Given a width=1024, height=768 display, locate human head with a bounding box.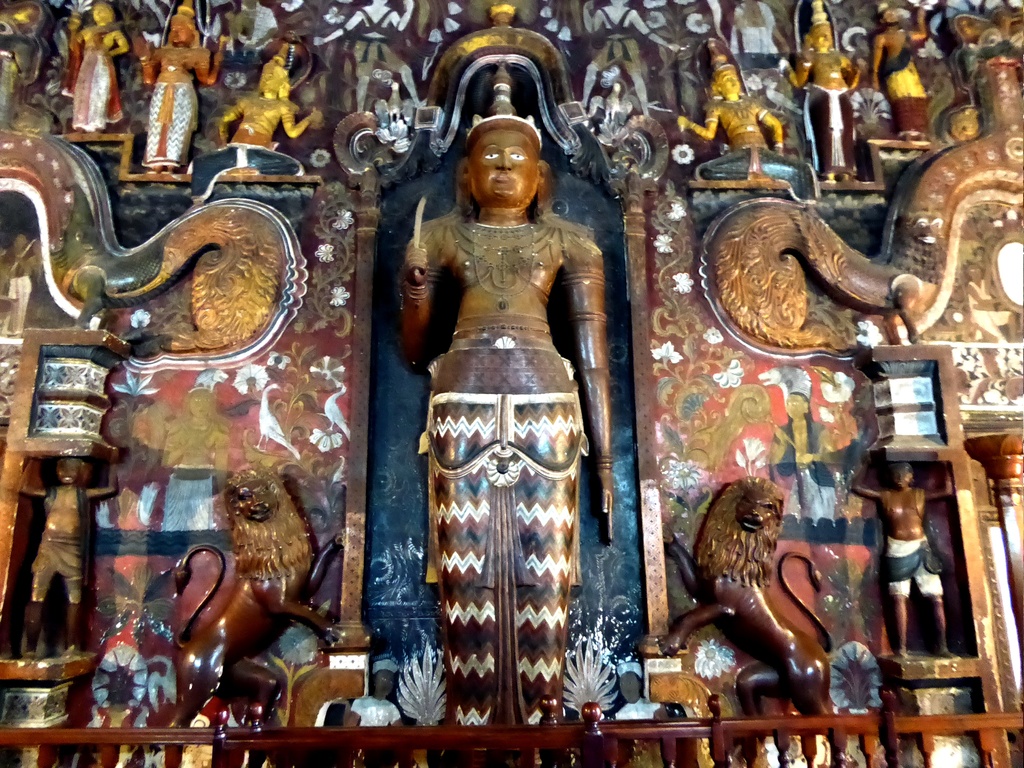
Located: 876,8,899,25.
